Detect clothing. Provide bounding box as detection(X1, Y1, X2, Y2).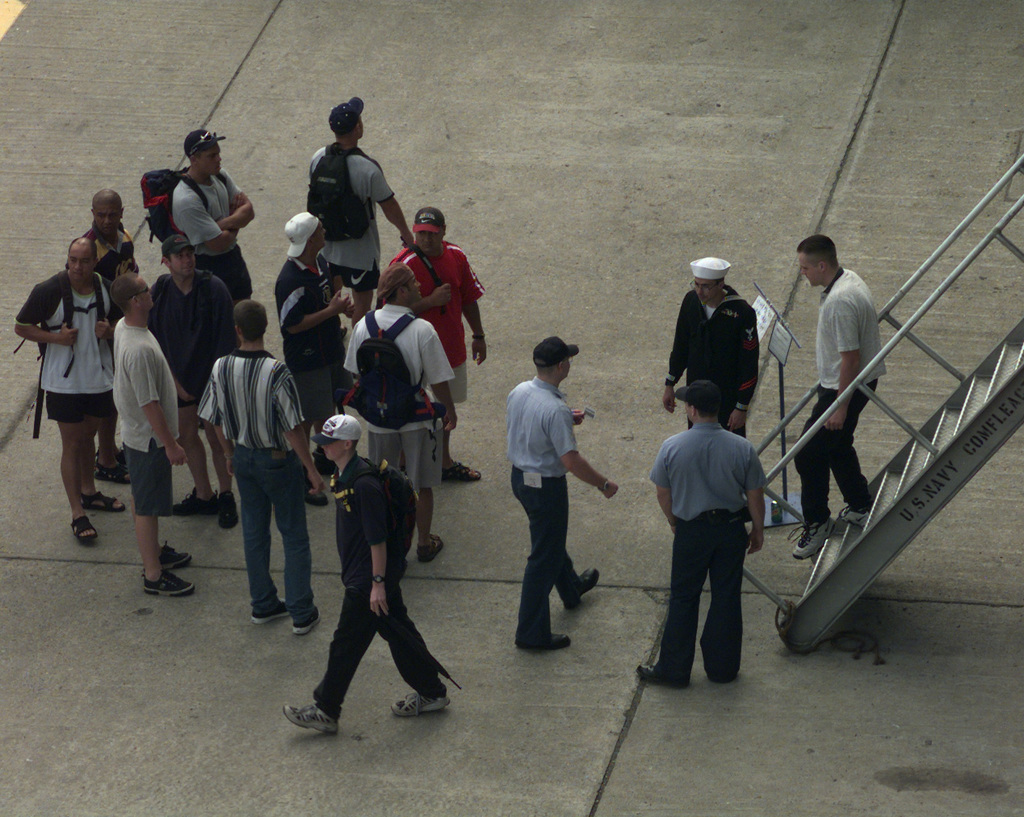
detection(509, 474, 584, 651).
